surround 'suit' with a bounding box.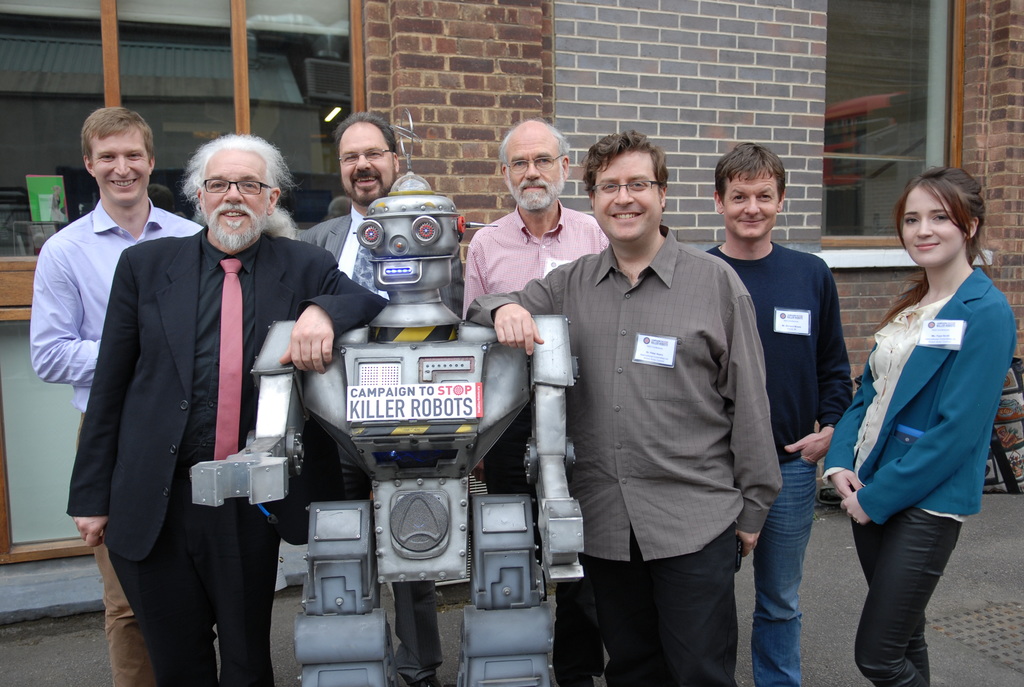
rect(298, 203, 364, 275).
